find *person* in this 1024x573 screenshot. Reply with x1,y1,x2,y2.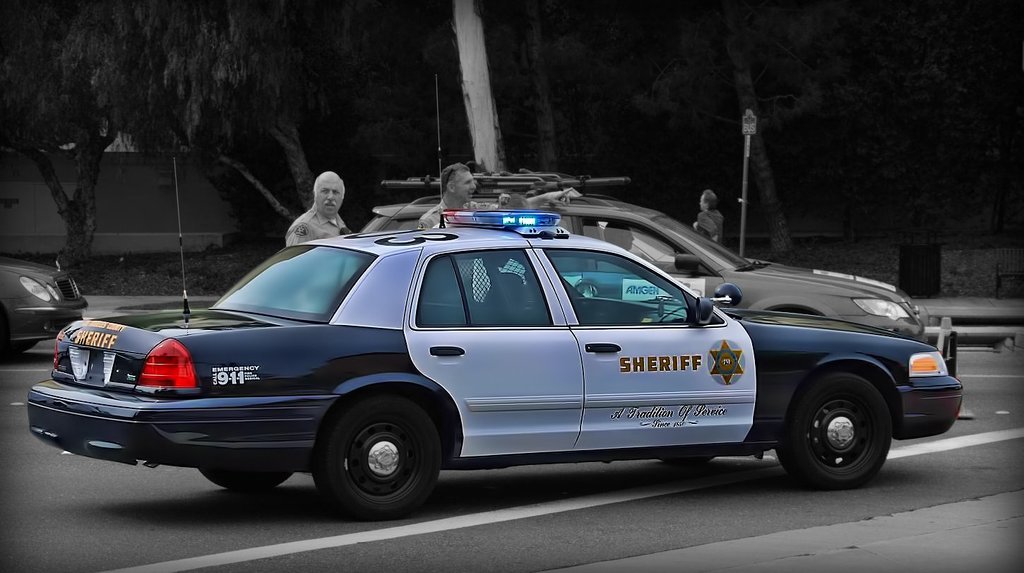
416,160,498,231.
